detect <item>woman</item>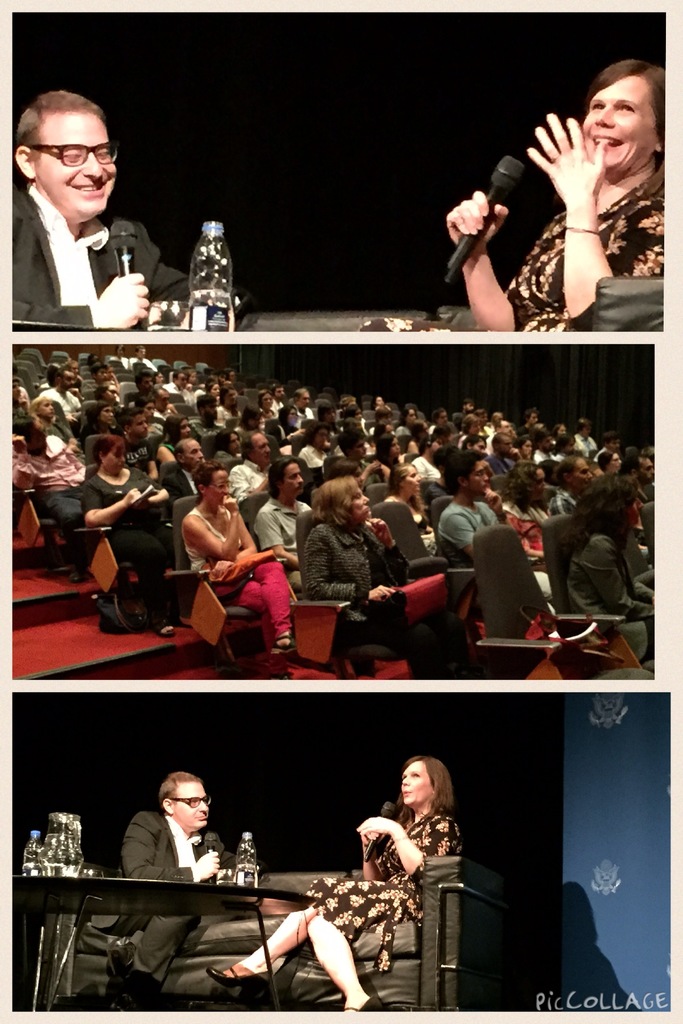
<box>514,435,534,461</box>
